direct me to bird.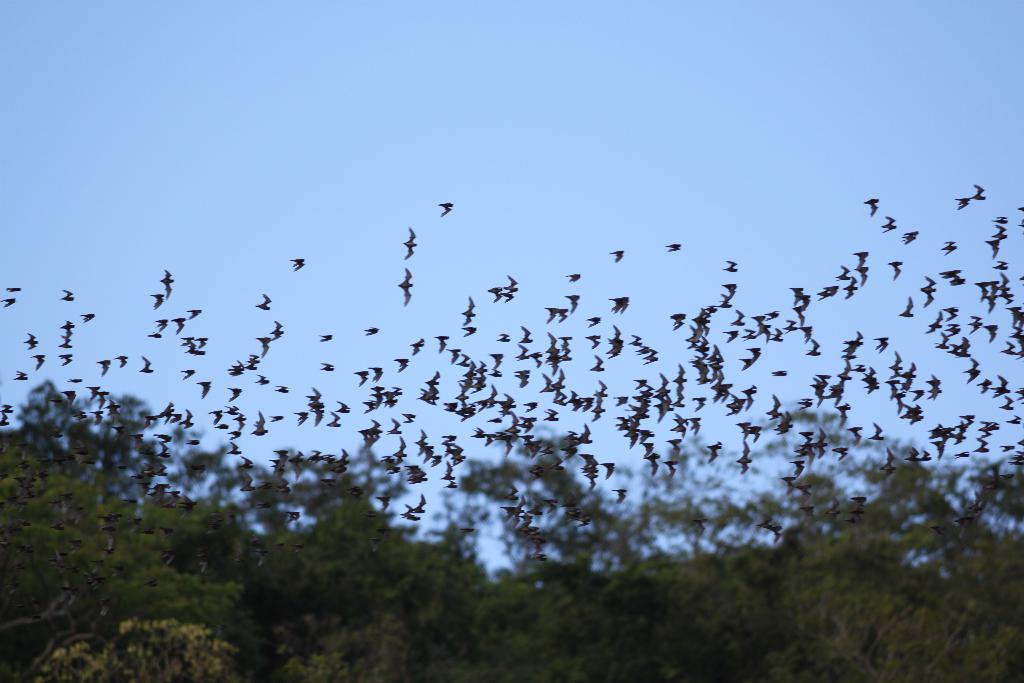
Direction: (461,295,477,325).
